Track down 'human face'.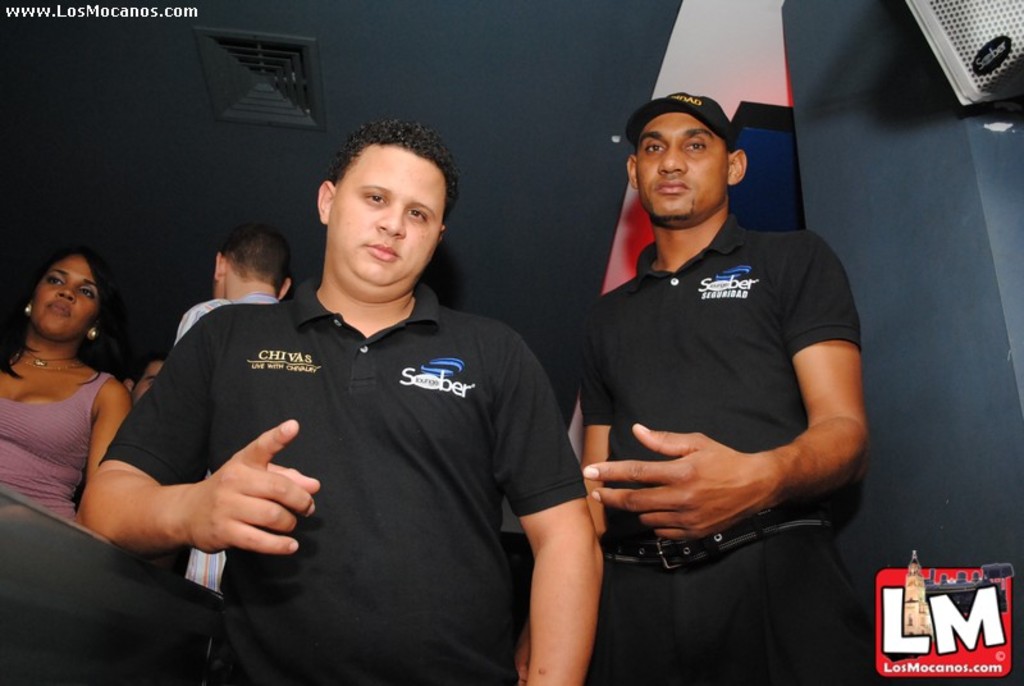
Tracked to pyautogui.locateOnScreen(131, 357, 164, 403).
